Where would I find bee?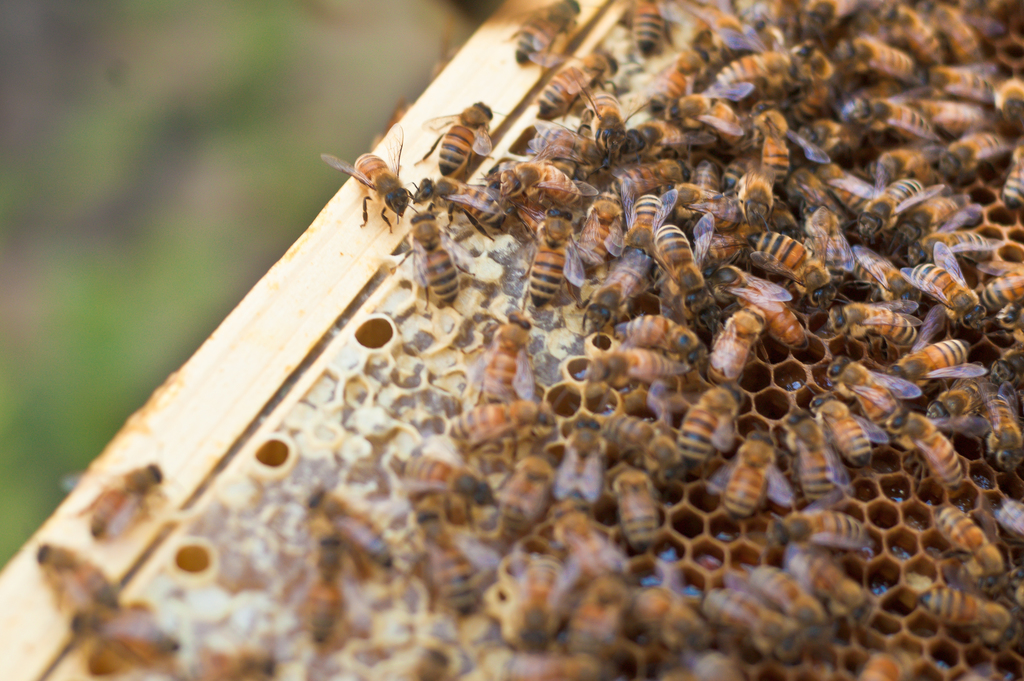
At (left=849, top=177, right=927, bottom=232).
